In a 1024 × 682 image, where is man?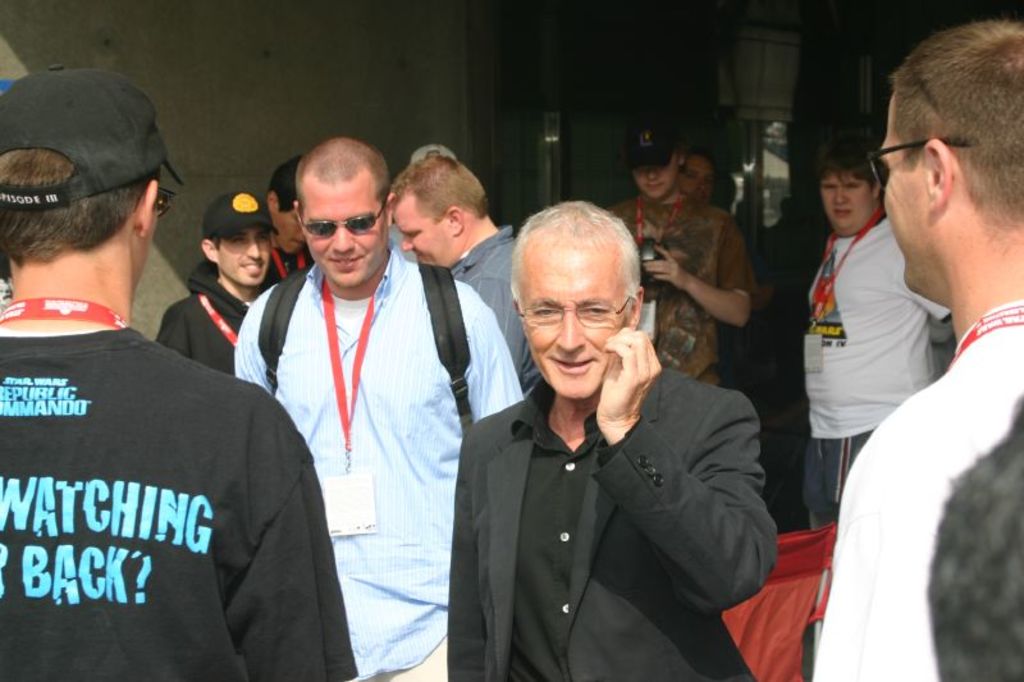
bbox=(257, 156, 310, 290).
